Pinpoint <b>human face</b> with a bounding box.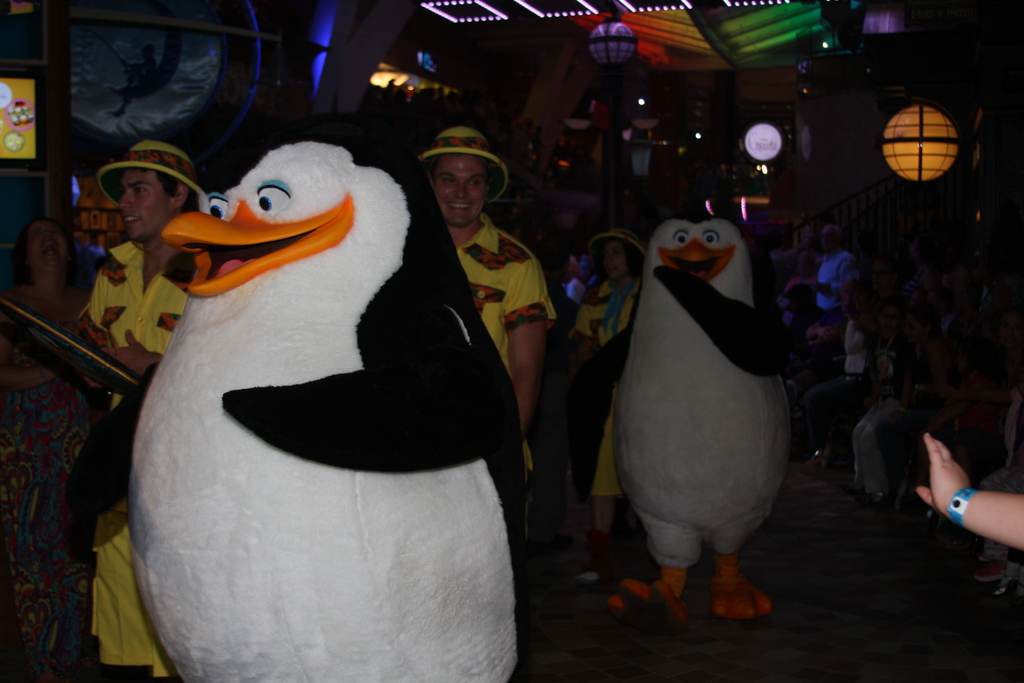
bbox=[842, 281, 854, 300].
